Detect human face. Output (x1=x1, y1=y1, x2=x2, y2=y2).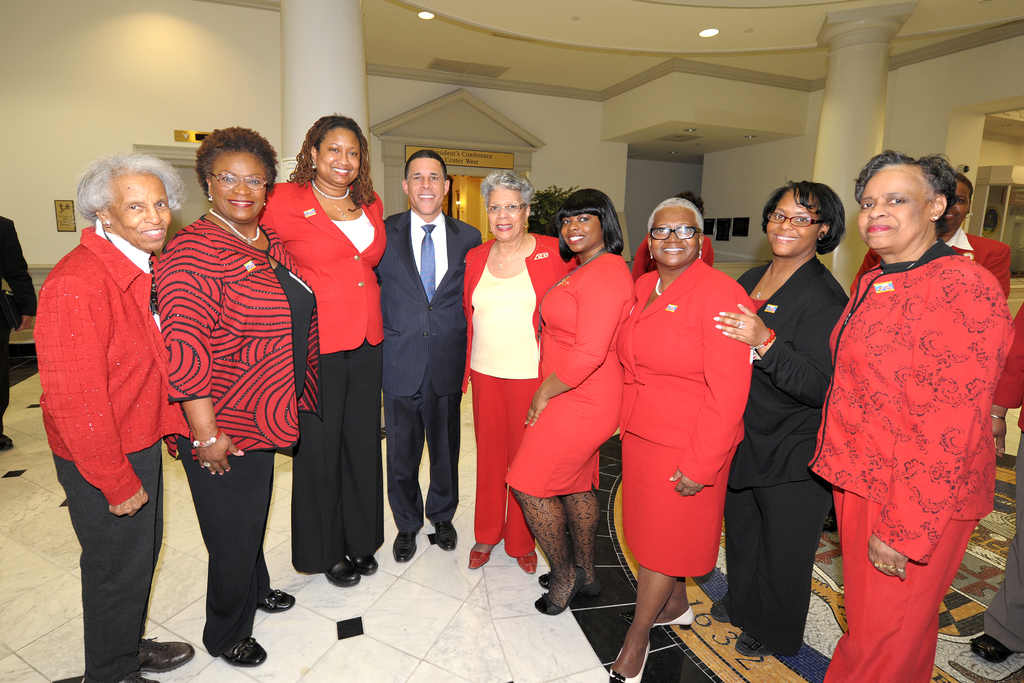
(x1=652, y1=205, x2=701, y2=269).
